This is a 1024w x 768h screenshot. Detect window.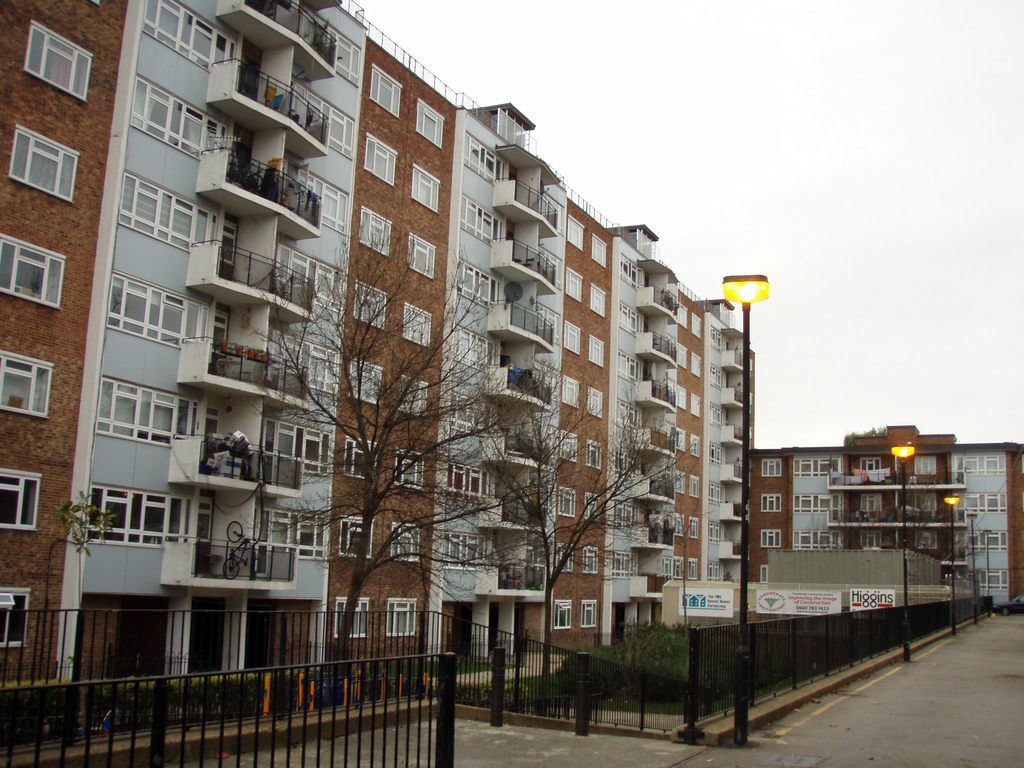
(710, 559, 721, 585).
